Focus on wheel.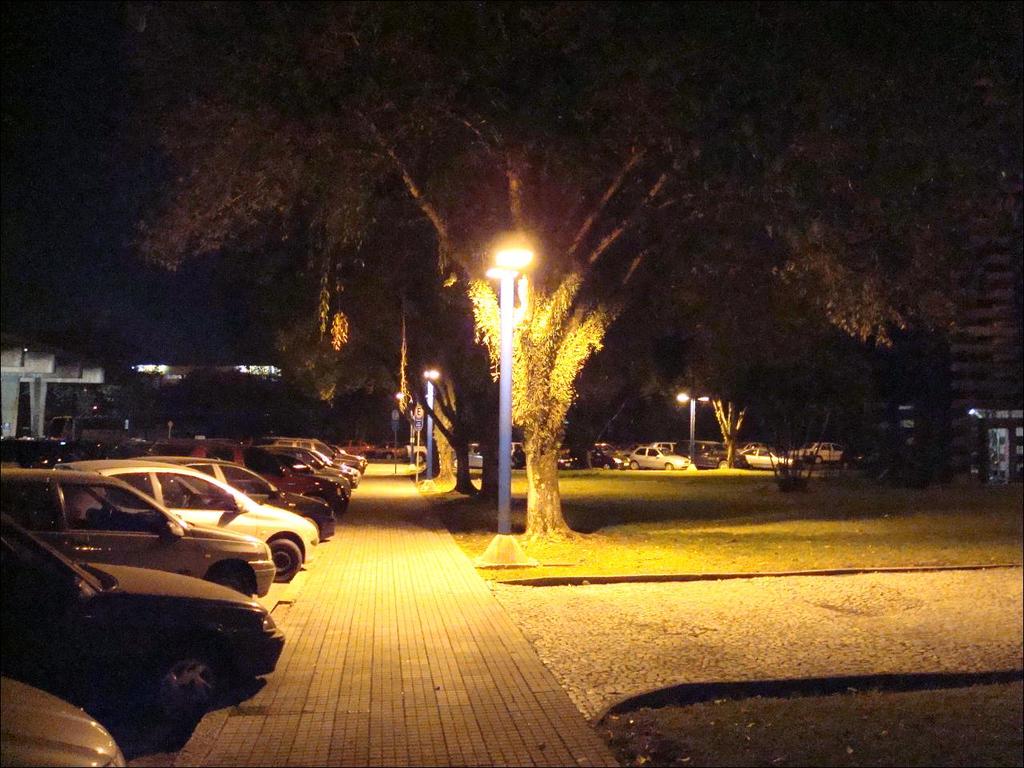
Focused at crop(263, 536, 298, 578).
